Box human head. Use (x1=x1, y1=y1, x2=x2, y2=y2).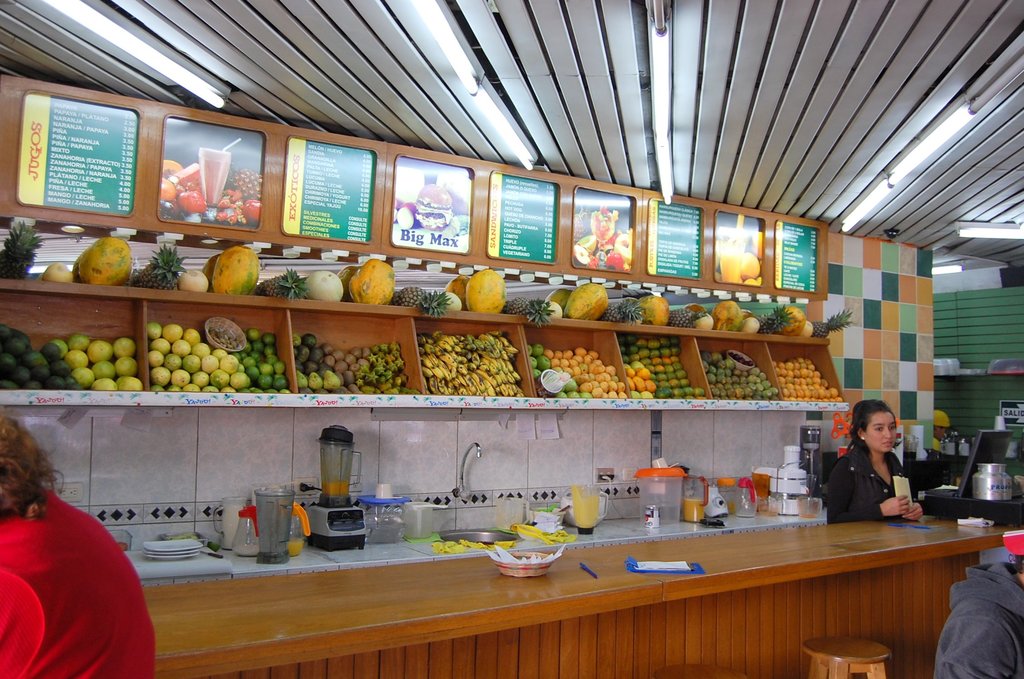
(x1=855, y1=399, x2=899, y2=450).
